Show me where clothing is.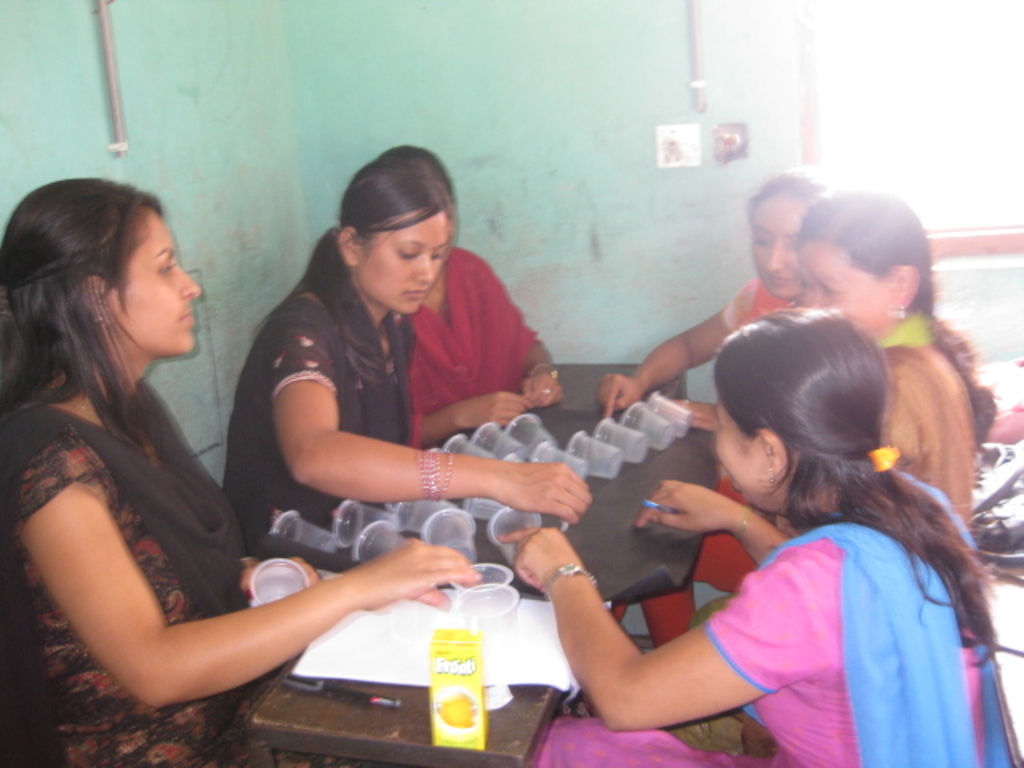
clothing is at x1=778, y1=306, x2=974, y2=531.
